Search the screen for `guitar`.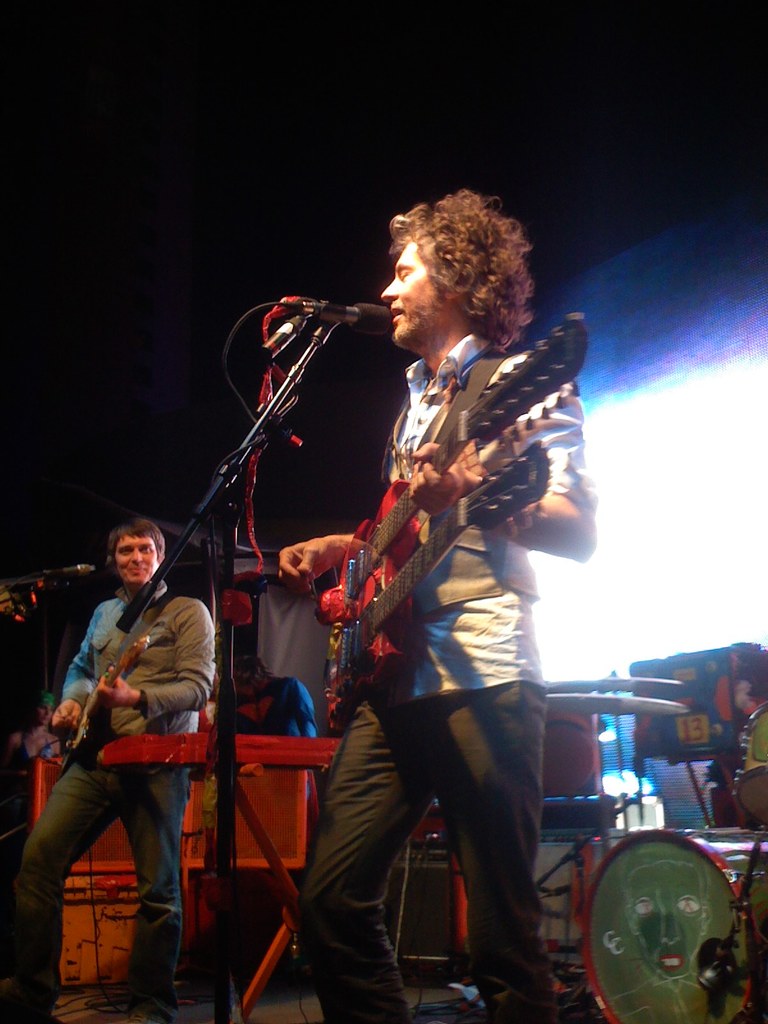
Found at Rect(60, 636, 156, 756).
